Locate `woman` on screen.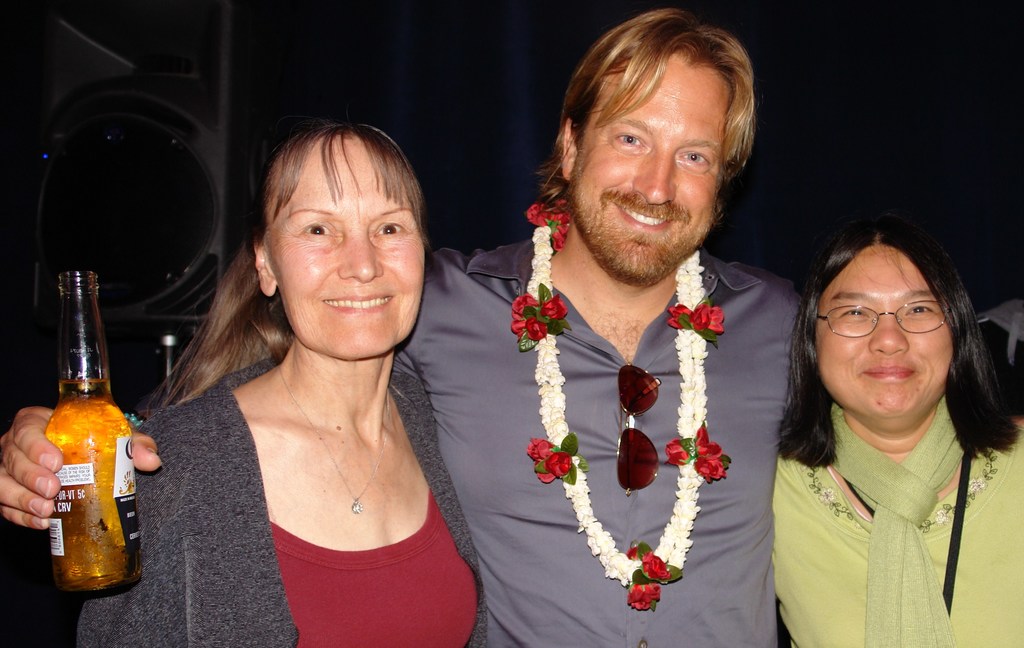
On screen at [left=73, top=111, right=493, bottom=647].
